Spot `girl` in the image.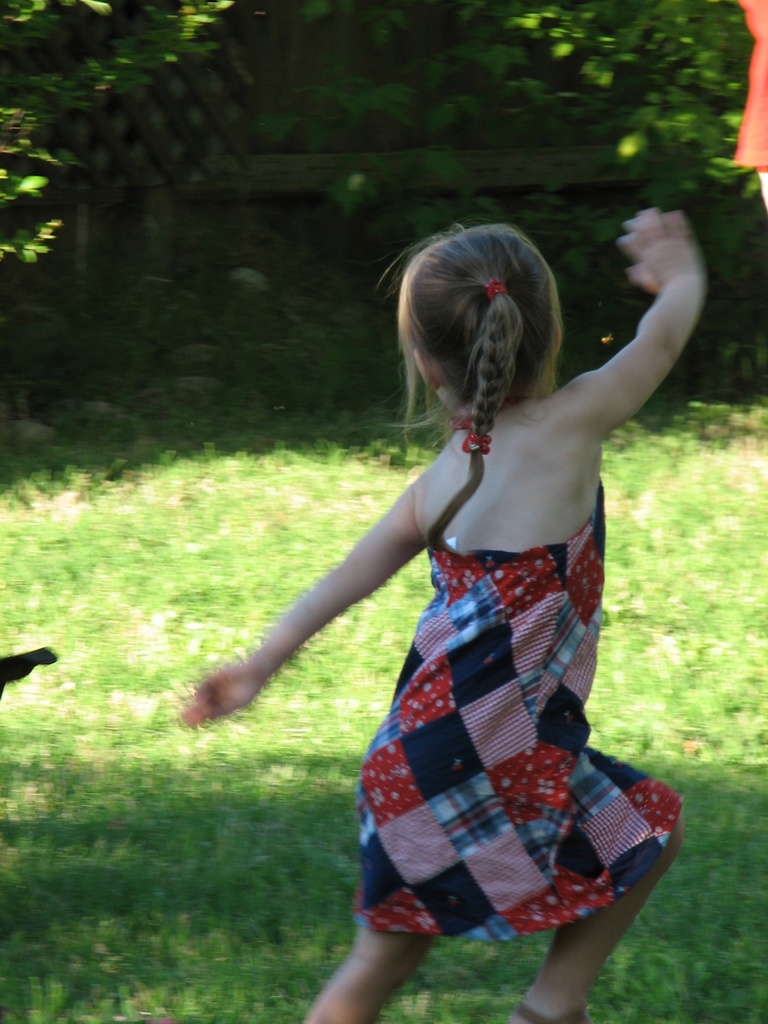
`girl` found at detection(181, 207, 683, 1023).
